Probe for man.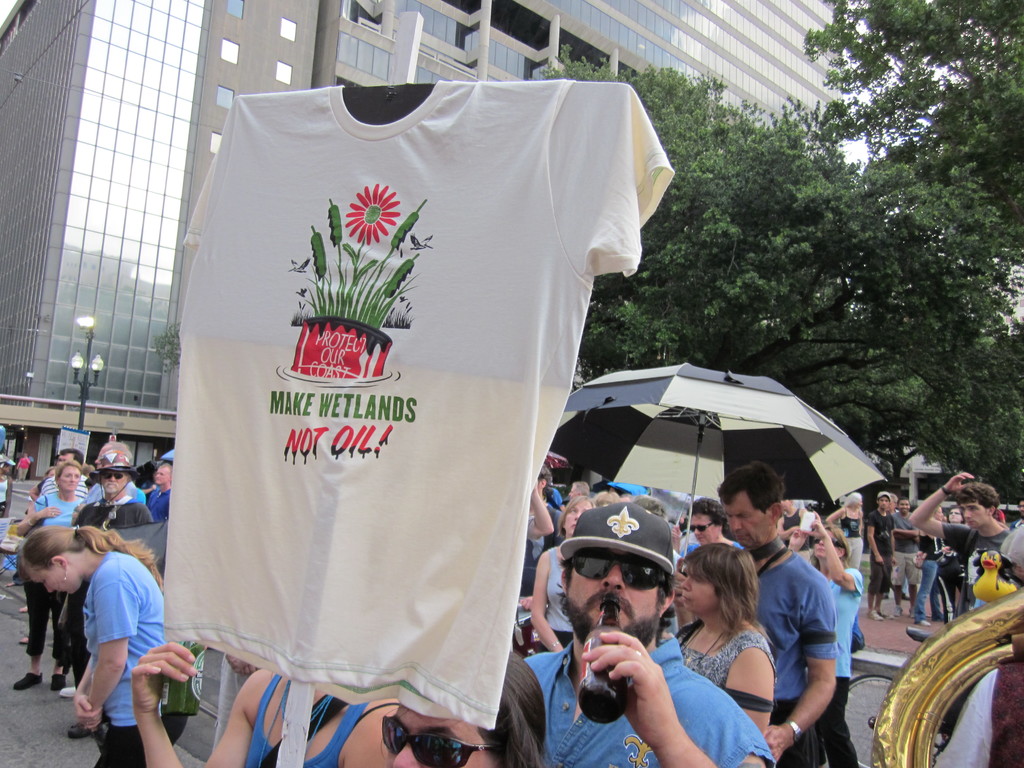
Probe result: left=74, top=446, right=159, bottom=684.
